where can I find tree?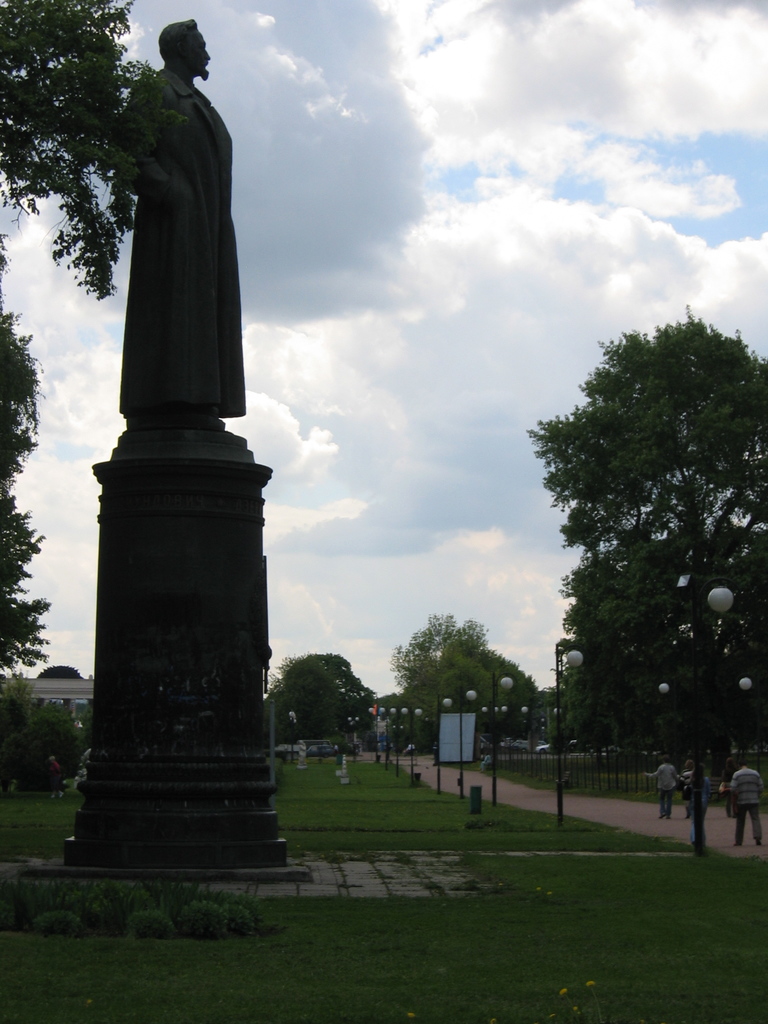
You can find it at bbox(0, 682, 82, 799).
